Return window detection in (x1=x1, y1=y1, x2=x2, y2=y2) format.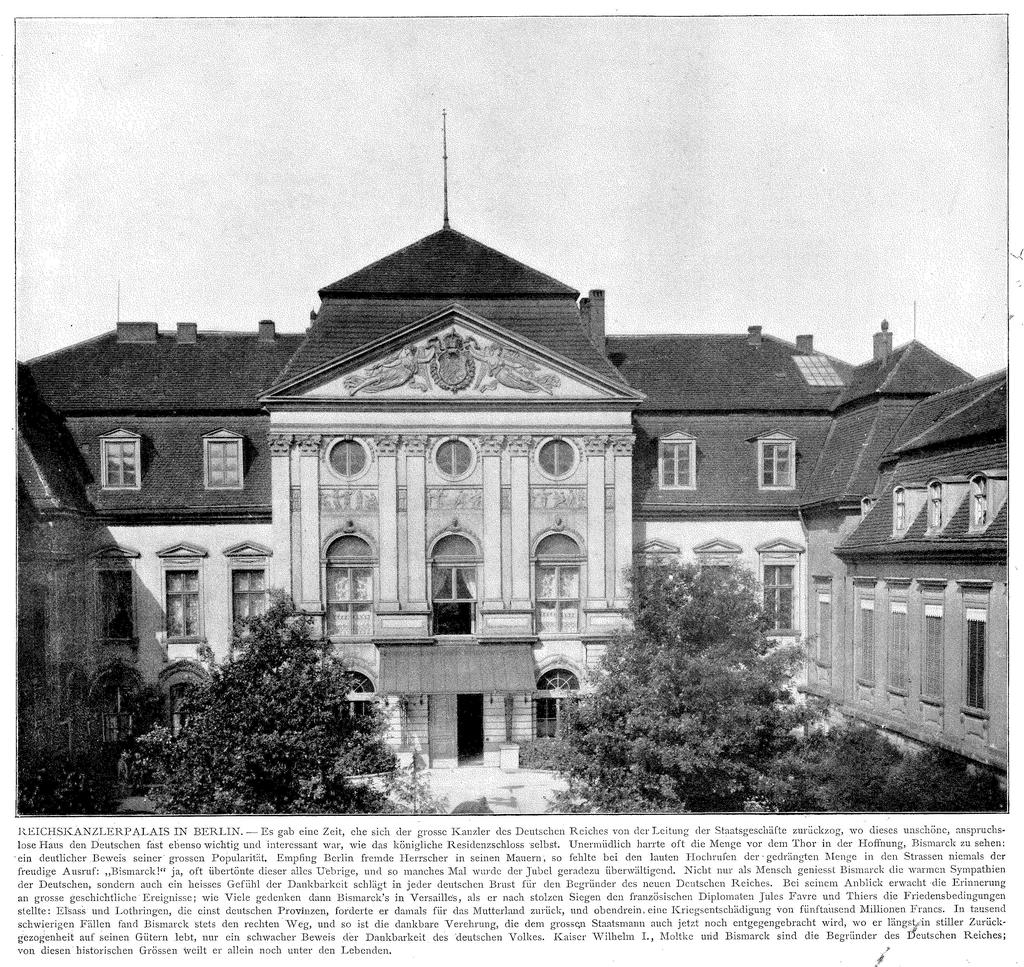
(x1=533, y1=662, x2=586, y2=740).
